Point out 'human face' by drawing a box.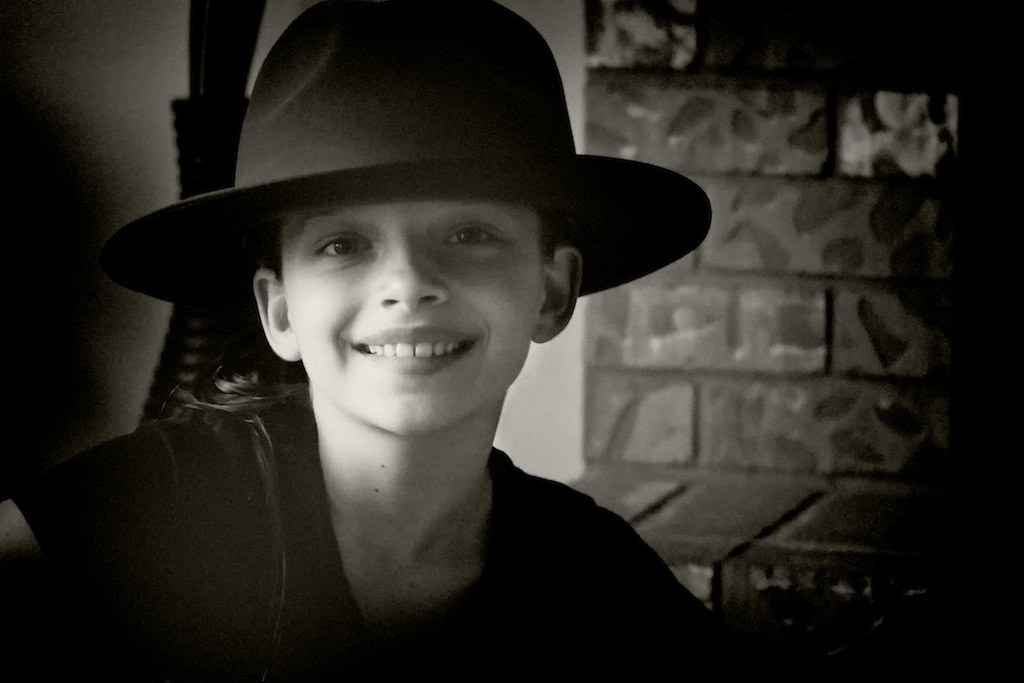
<region>279, 193, 552, 433</region>.
